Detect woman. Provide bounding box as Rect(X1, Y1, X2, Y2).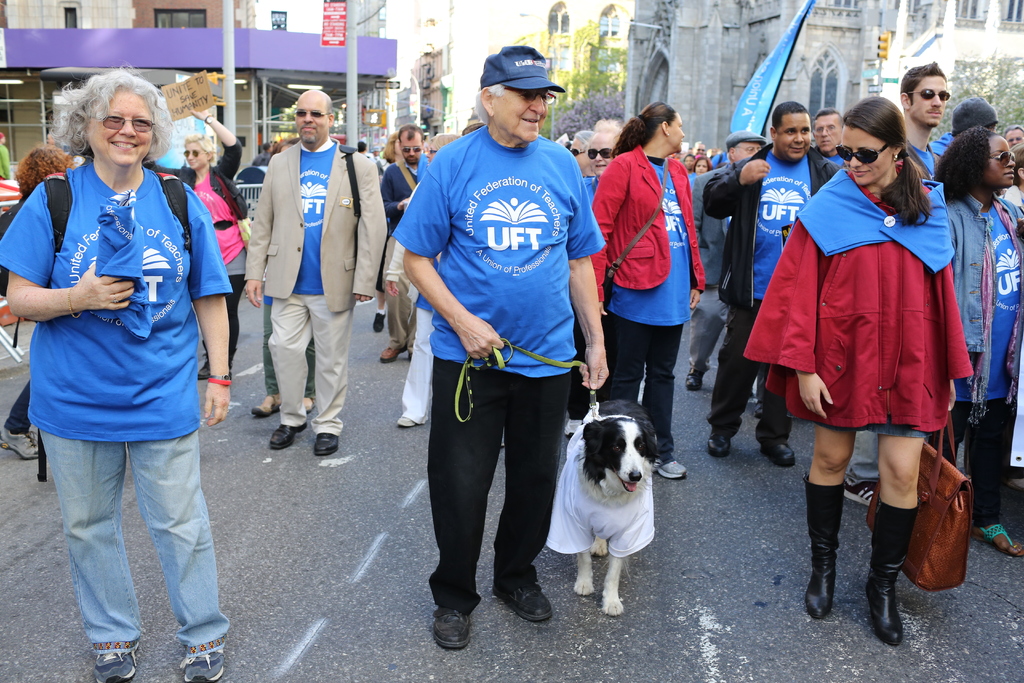
Rect(687, 156, 712, 178).
